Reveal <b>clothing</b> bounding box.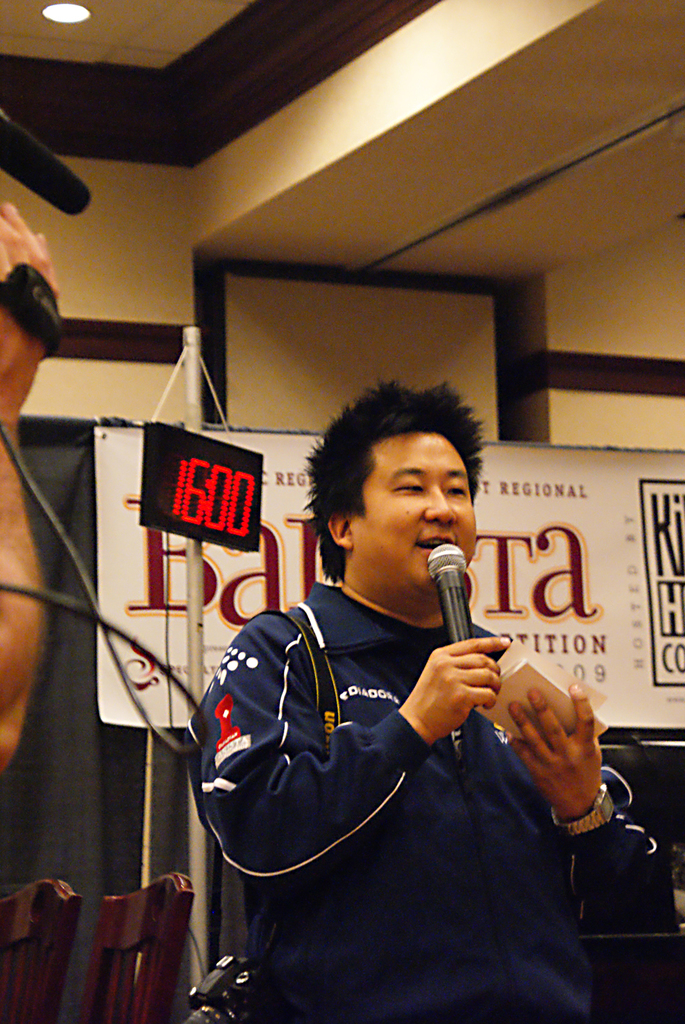
Revealed: <box>201,584,682,1023</box>.
